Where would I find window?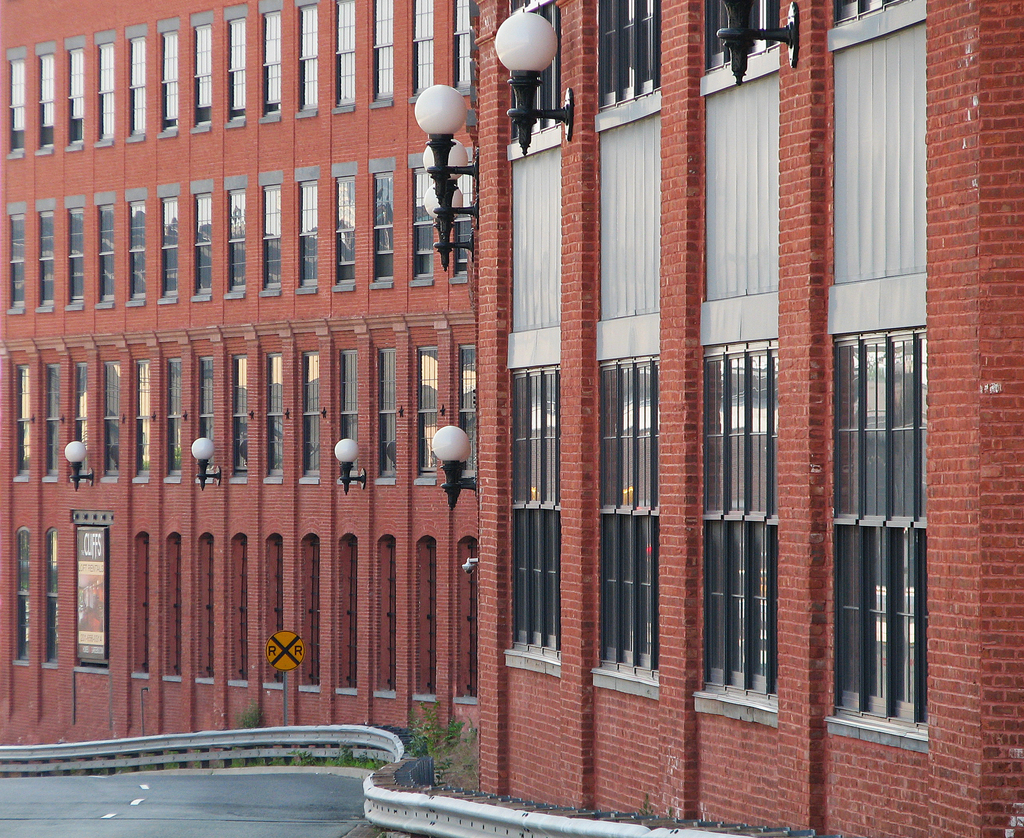
At box=[166, 360, 184, 475].
